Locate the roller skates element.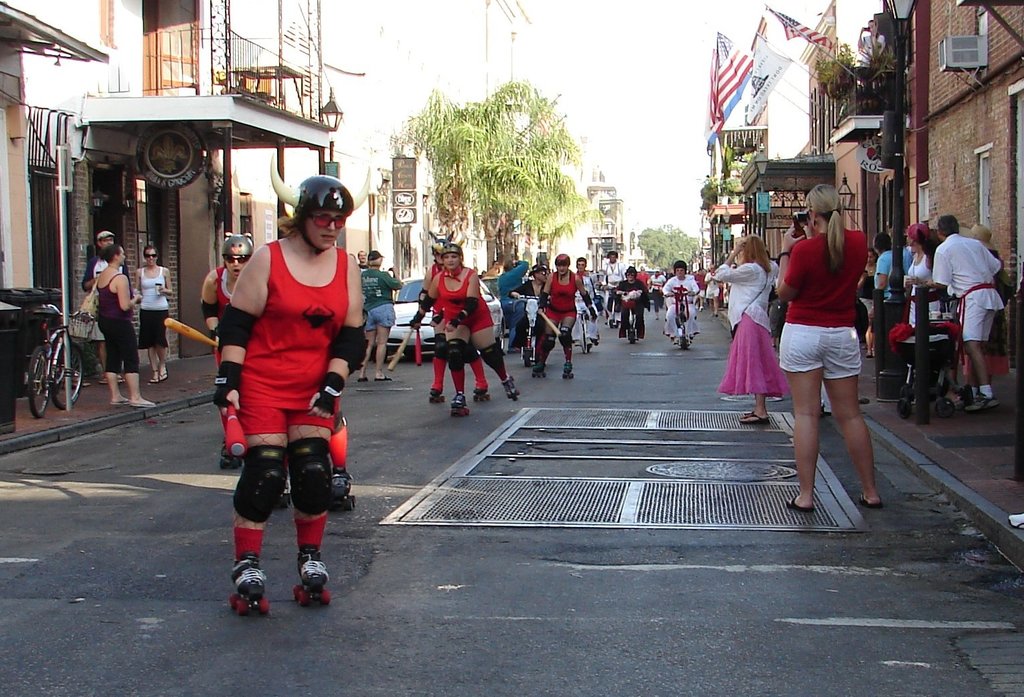
Element bbox: 499,375,522,400.
